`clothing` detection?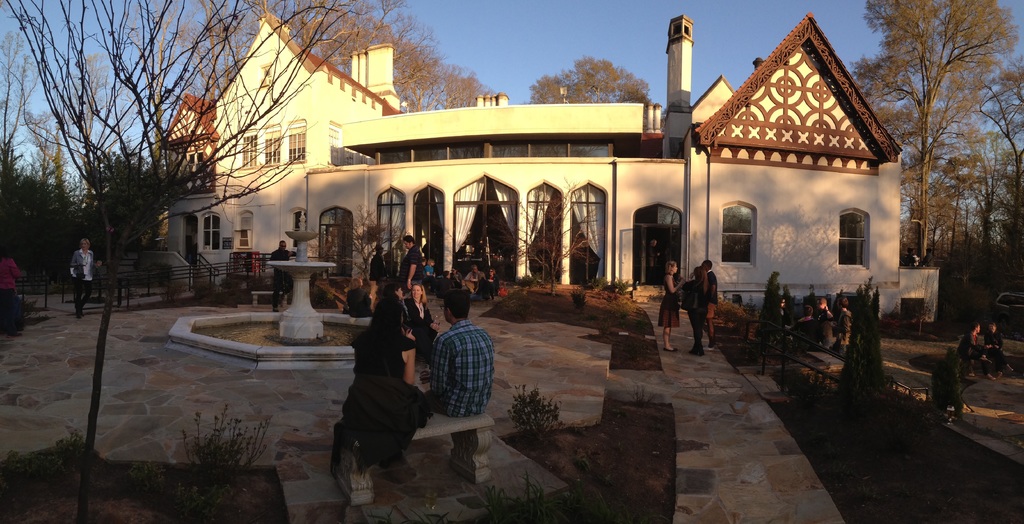
836/305/856/356
